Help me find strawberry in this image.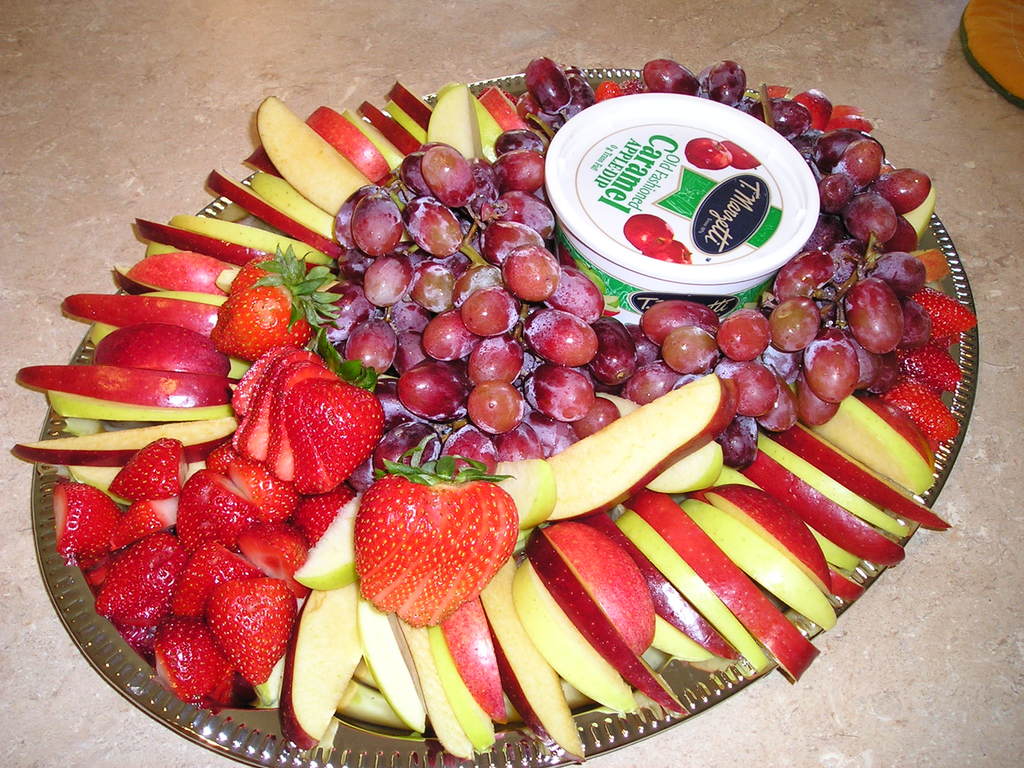
Found it: (left=876, top=375, right=962, bottom=447).
